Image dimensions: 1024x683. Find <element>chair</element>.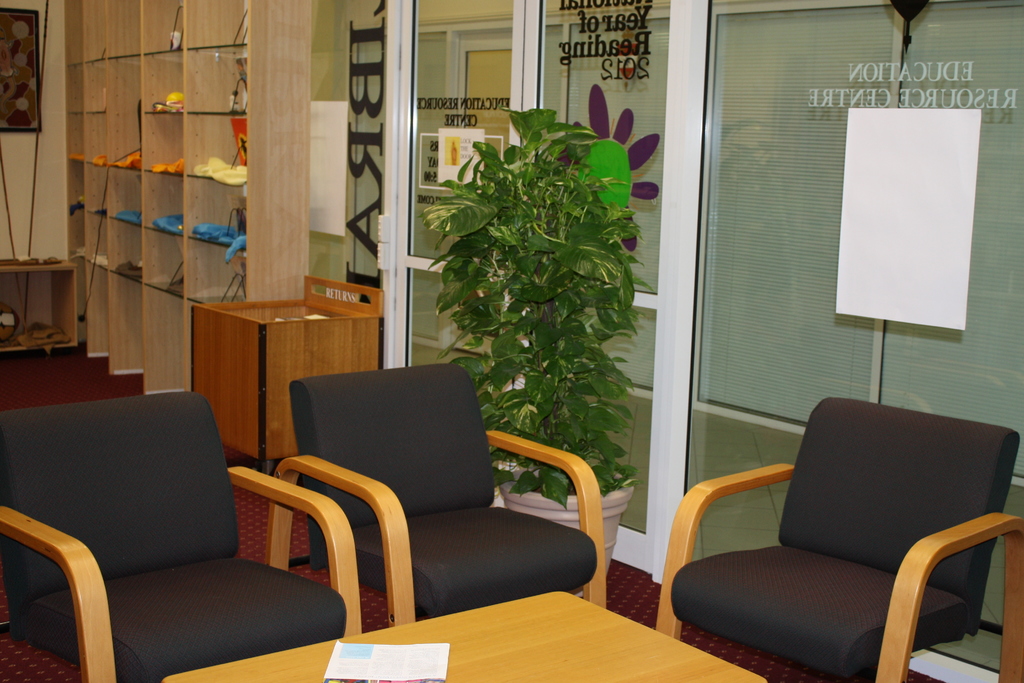
0,388,372,682.
